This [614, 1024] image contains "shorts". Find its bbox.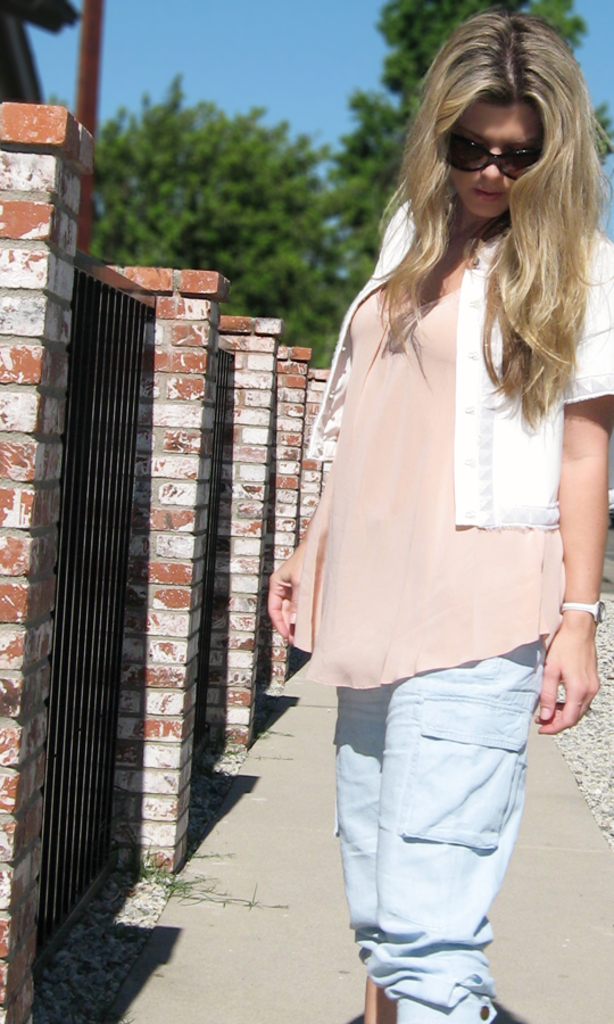
BBox(329, 655, 563, 948).
